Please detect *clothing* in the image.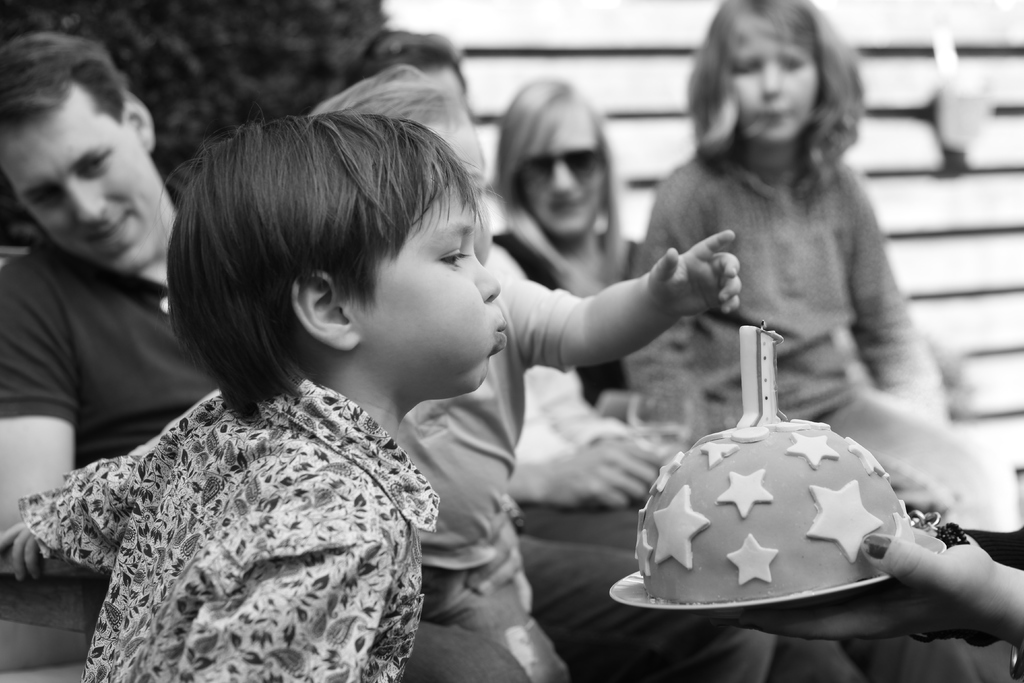
{"left": 0, "top": 238, "right": 225, "bottom": 466}.
